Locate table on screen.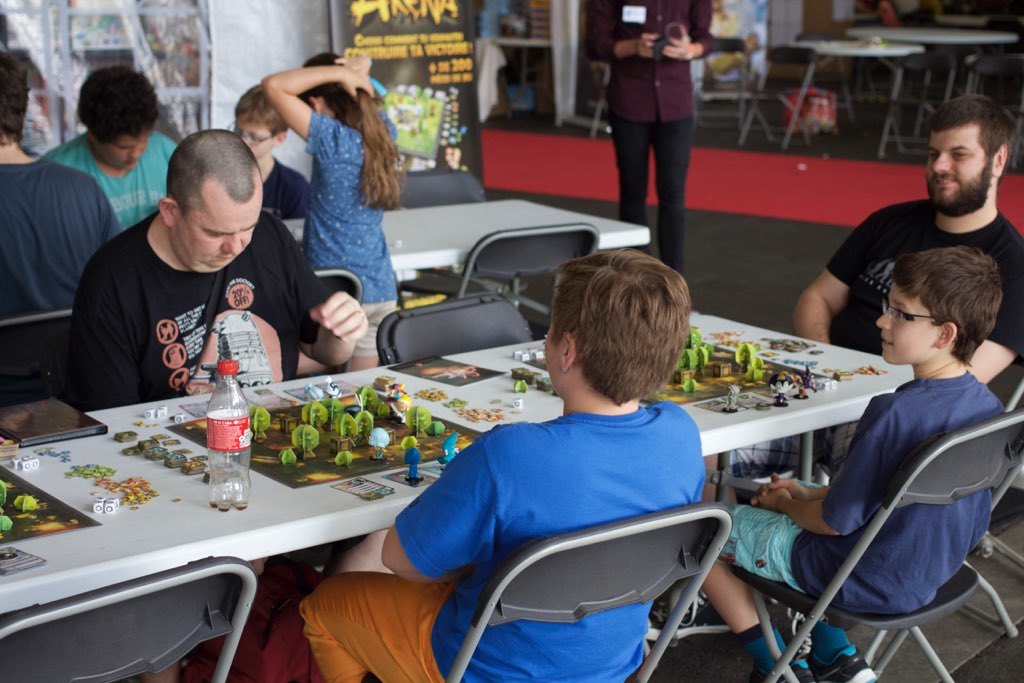
On screen at [780, 41, 929, 161].
